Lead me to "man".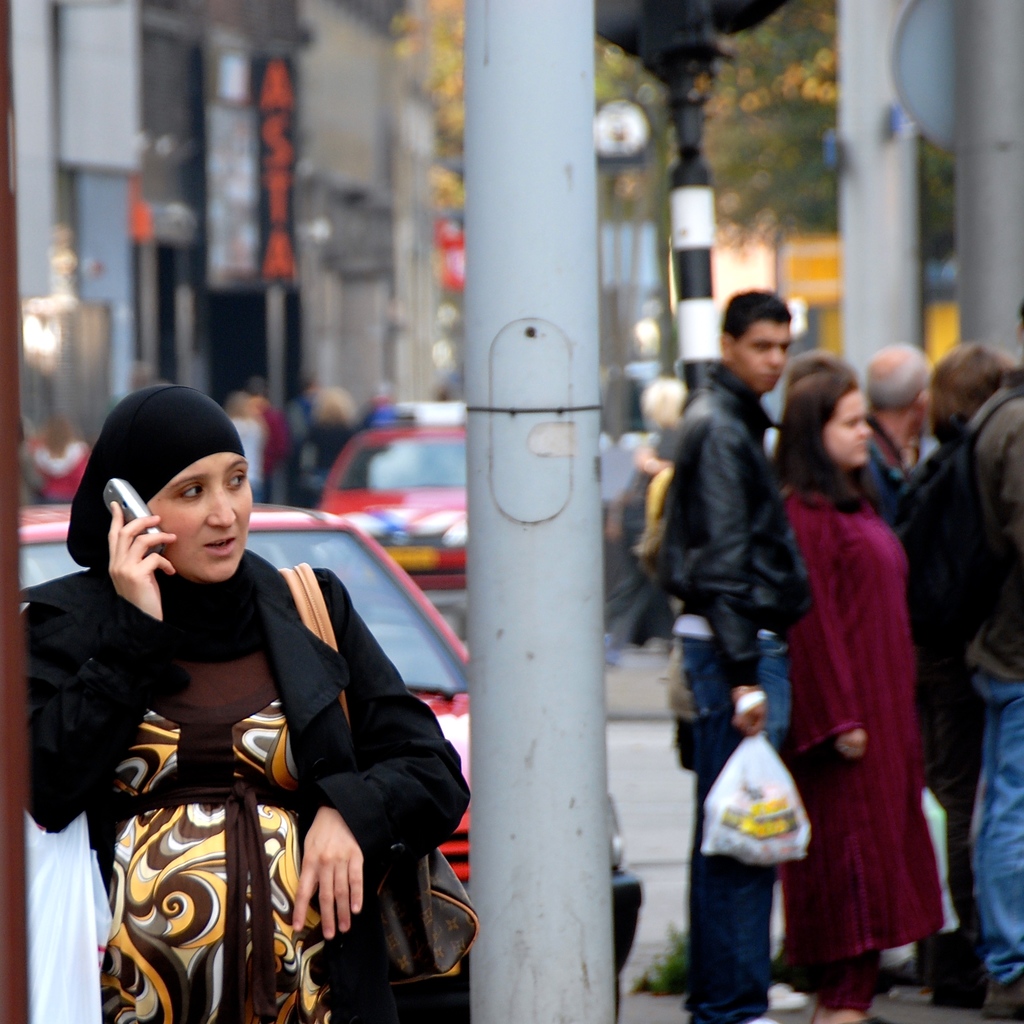
Lead to bbox=[845, 341, 938, 529].
